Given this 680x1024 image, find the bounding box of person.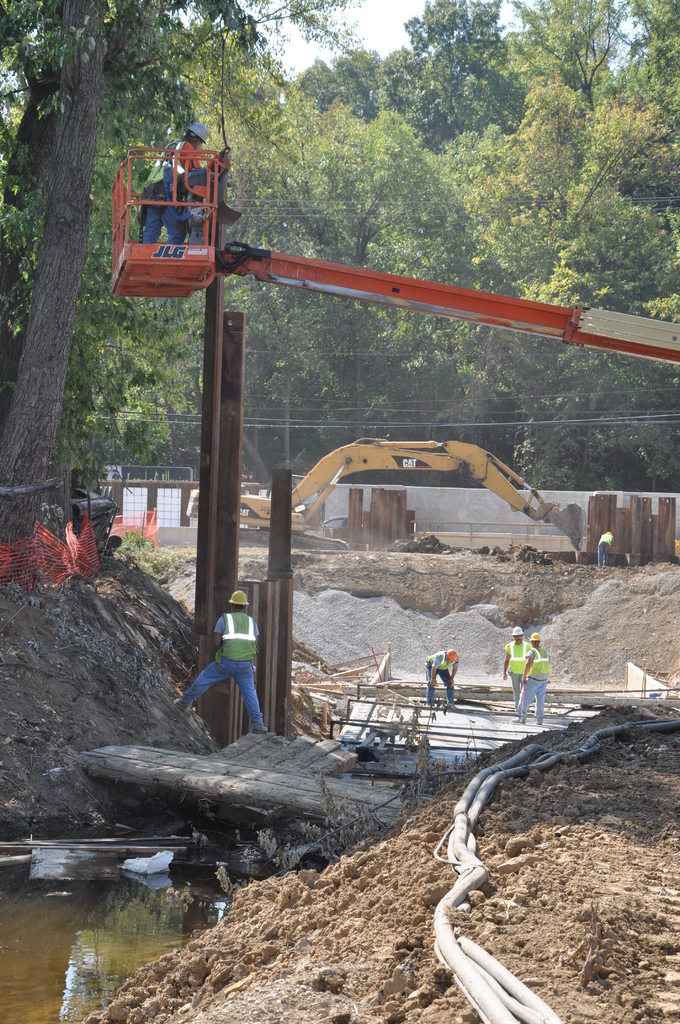
region(509, 629, 544, 722).
